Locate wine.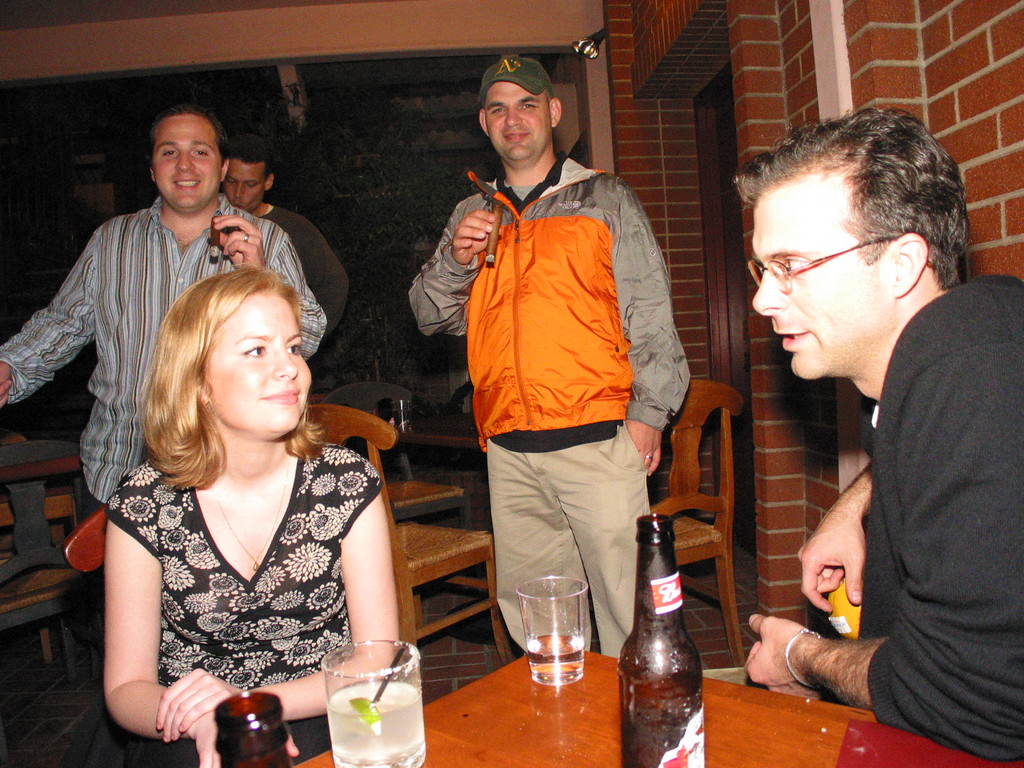
Bounding box: rect(515, 570, 596, 710).
